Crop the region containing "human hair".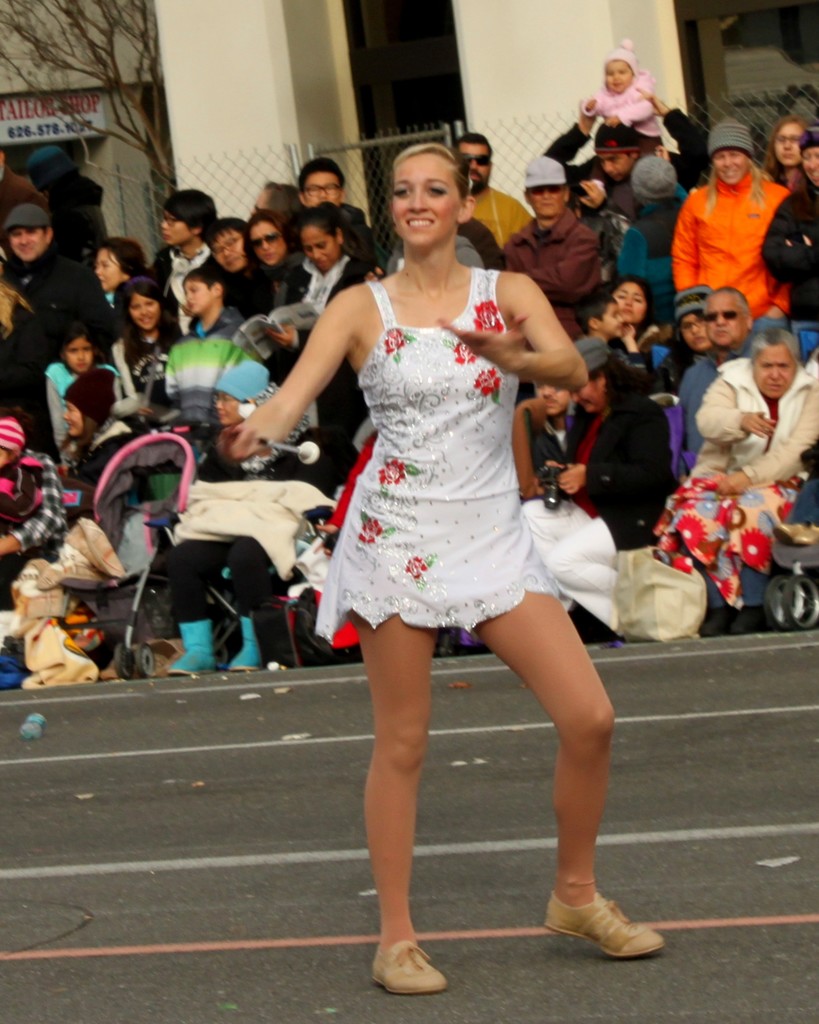
Crop region: locate(162, 189, 218, 245).
